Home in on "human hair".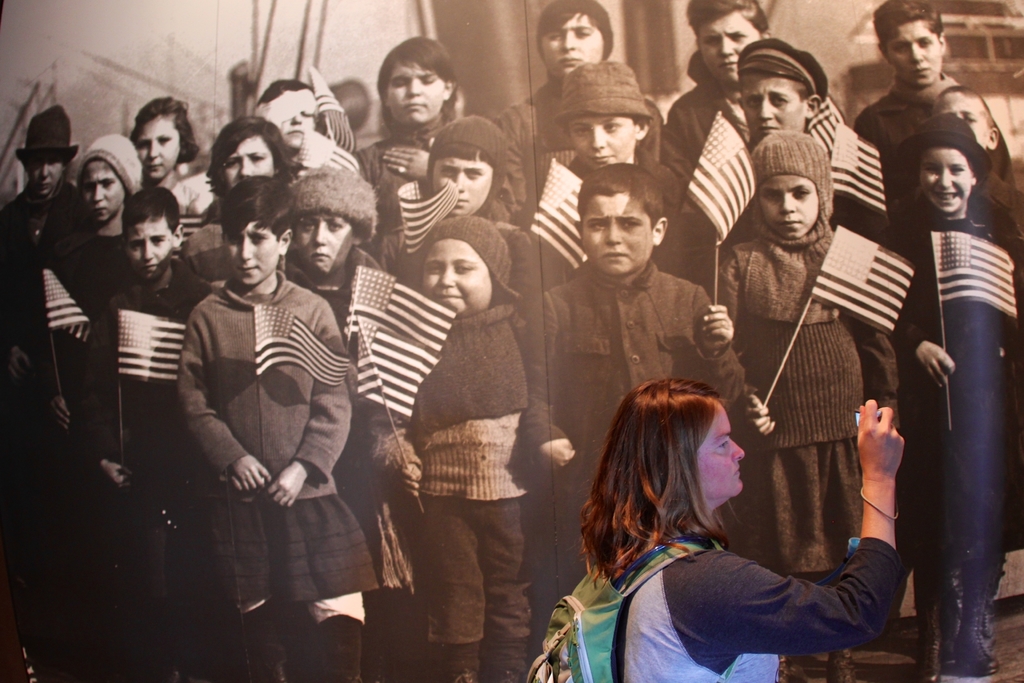
Homed in at (931,82,996,132).
